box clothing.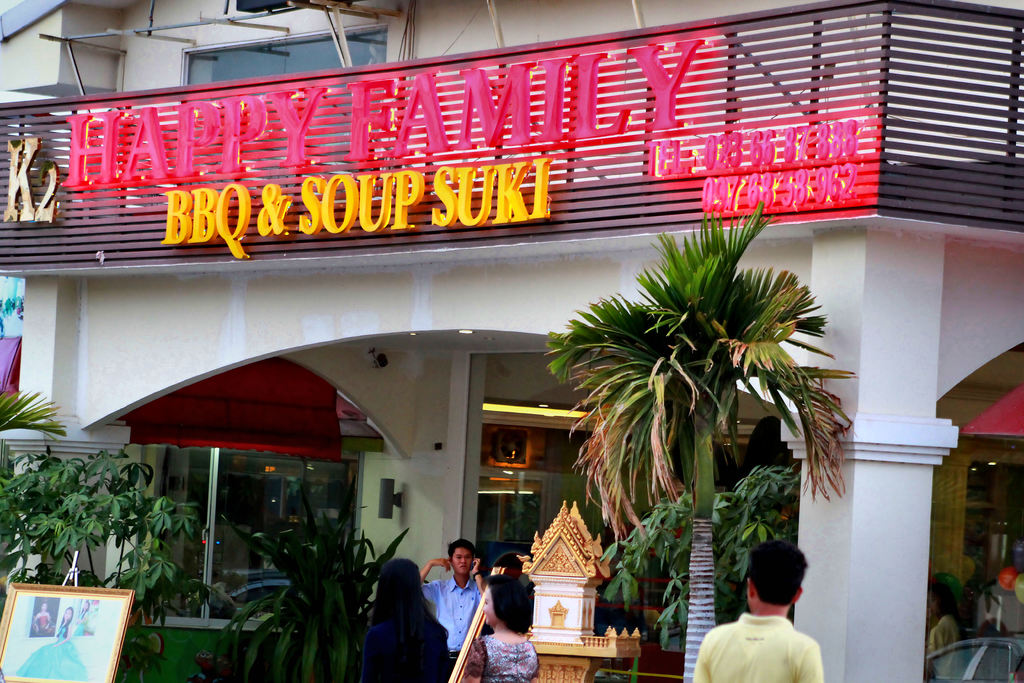
box=[927, 611, 963, 654].
